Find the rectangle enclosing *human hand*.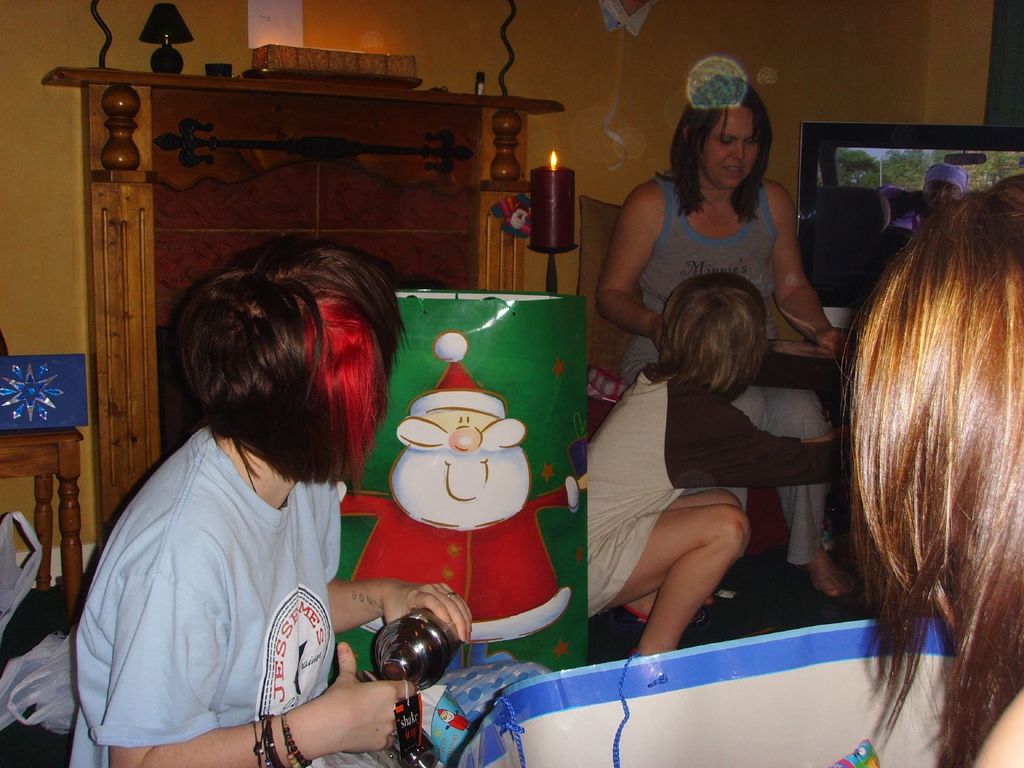
<bbox>650, 316, 663, 349</bbox>.
